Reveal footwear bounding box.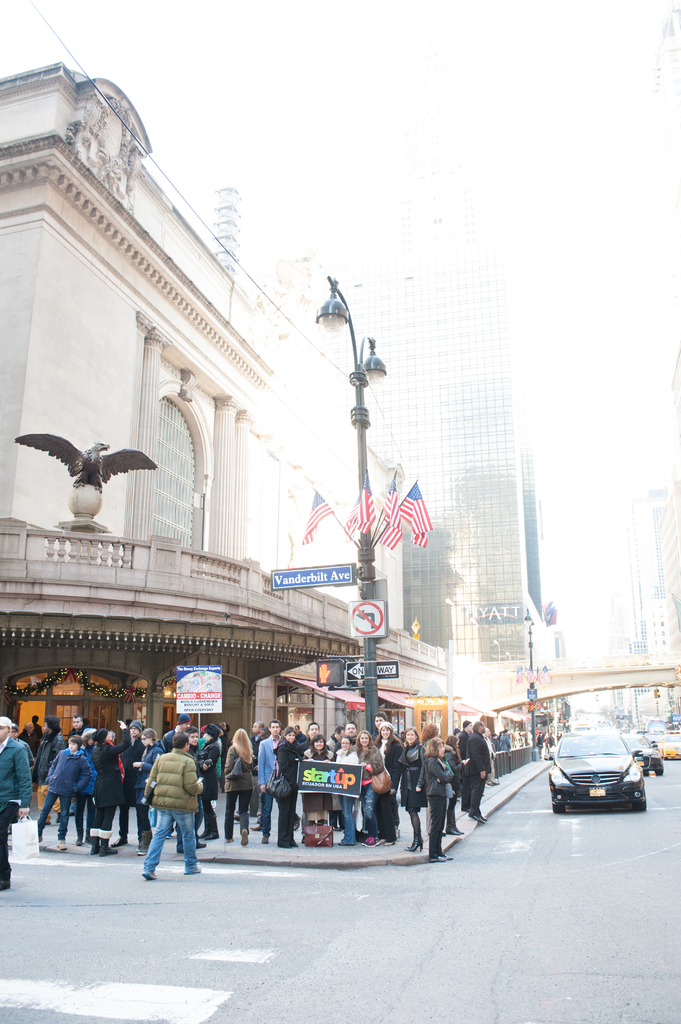
Revealed: region(70, 811, 79, 818).
